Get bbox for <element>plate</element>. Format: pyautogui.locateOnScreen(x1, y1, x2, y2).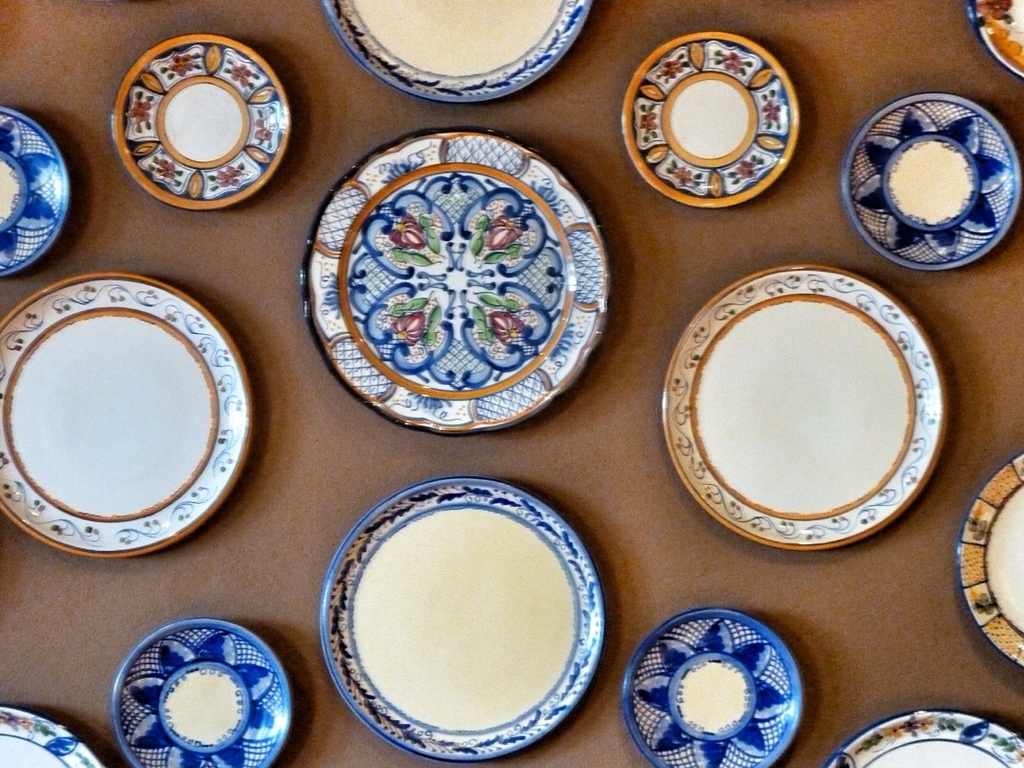
pyautogui.locateOnScreen(108, 37, 293, 210).
